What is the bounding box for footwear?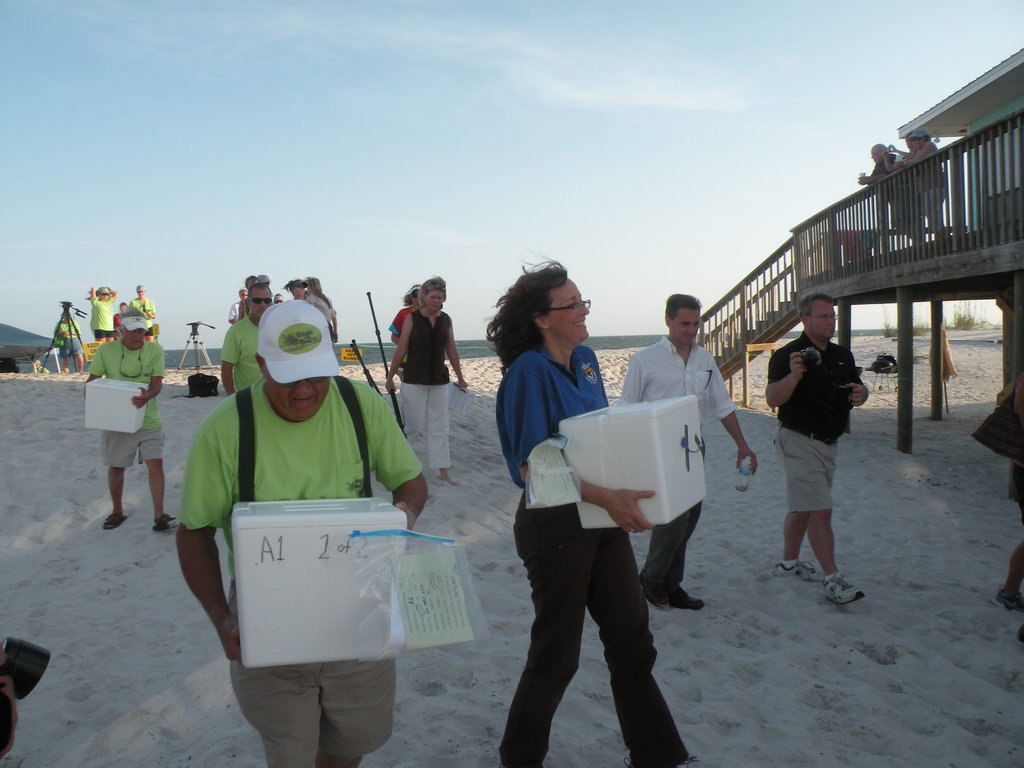
621/751/702/767.
